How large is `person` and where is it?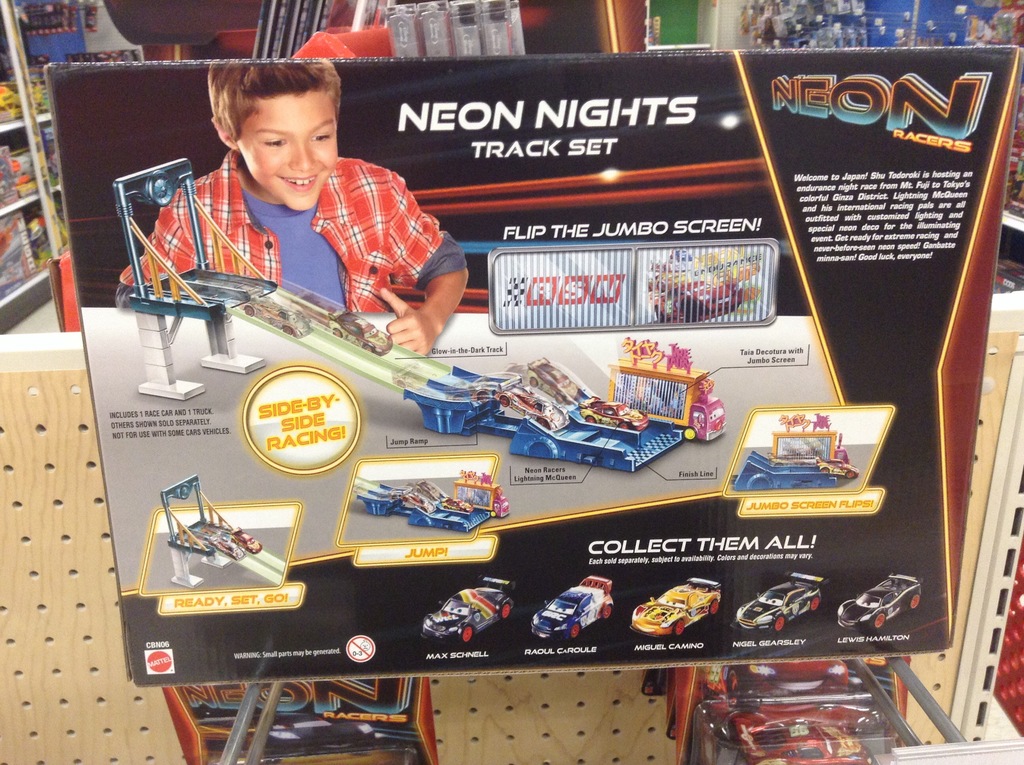
Bounding box: rect(122, 44, 471, 355).
